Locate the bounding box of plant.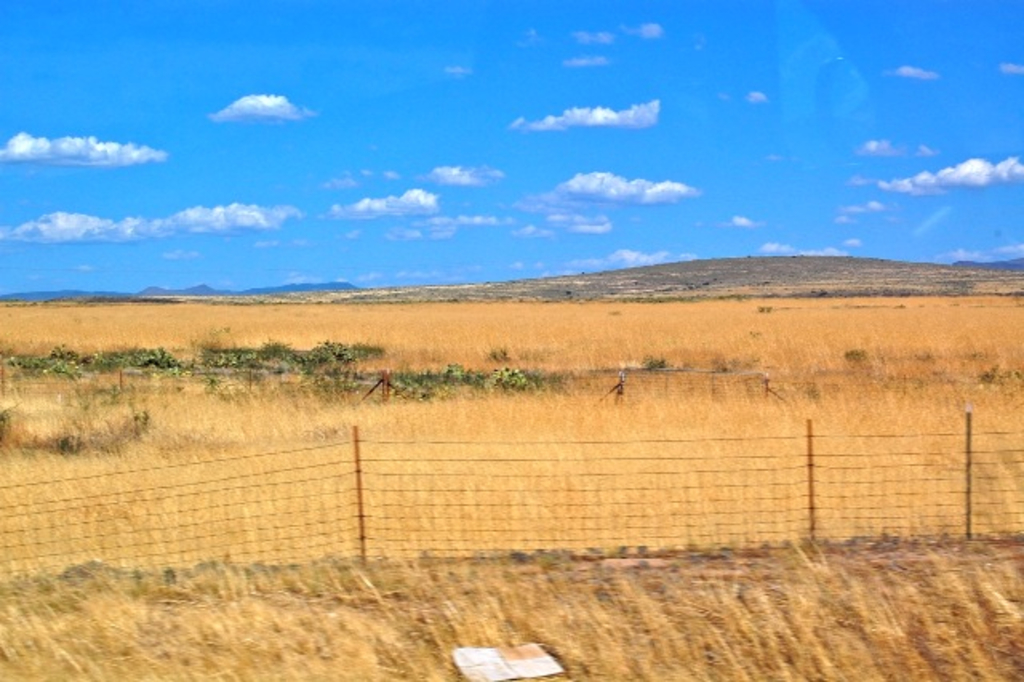
Bounding box: crop(485, 343, 518, 370).
